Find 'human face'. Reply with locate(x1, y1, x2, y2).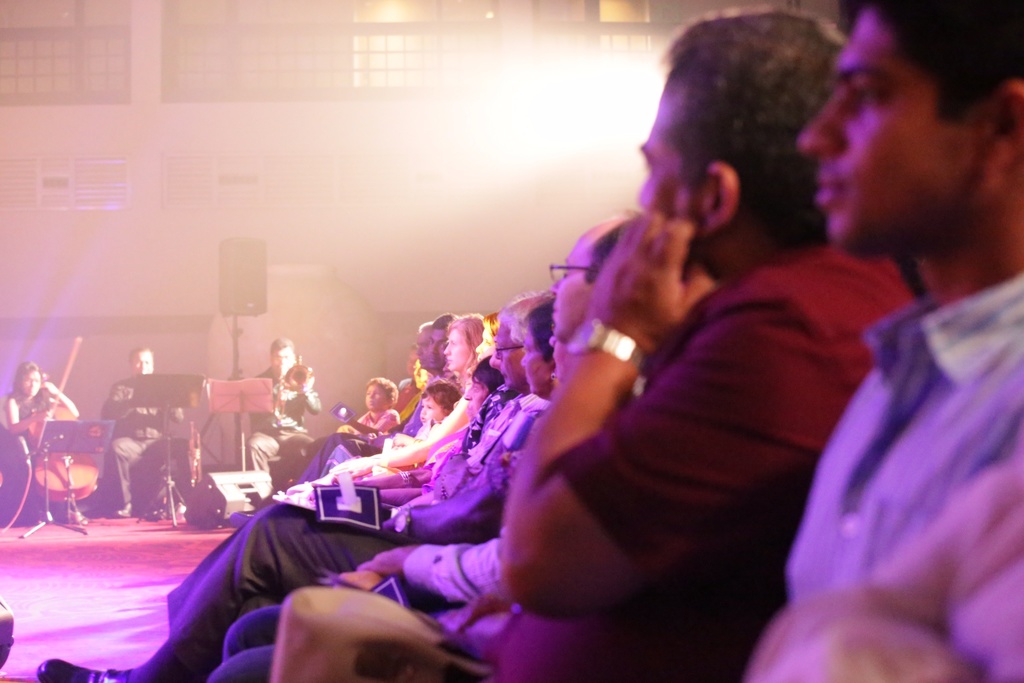
locate(477, 324, 501, 362).
